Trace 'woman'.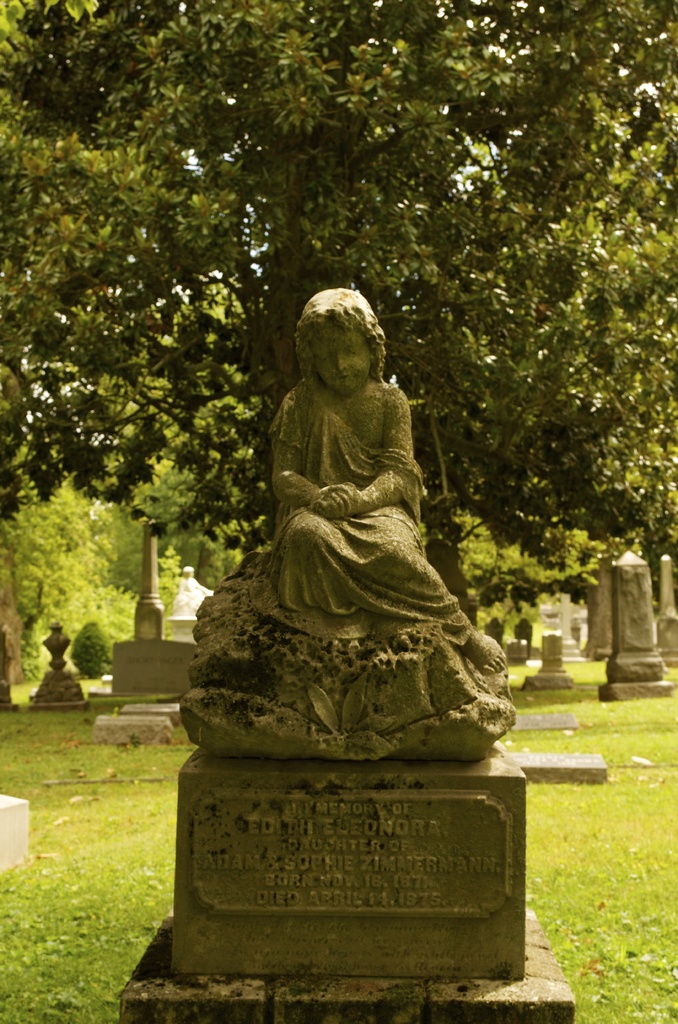
Traced to detection(208, 294, 523, 754).
